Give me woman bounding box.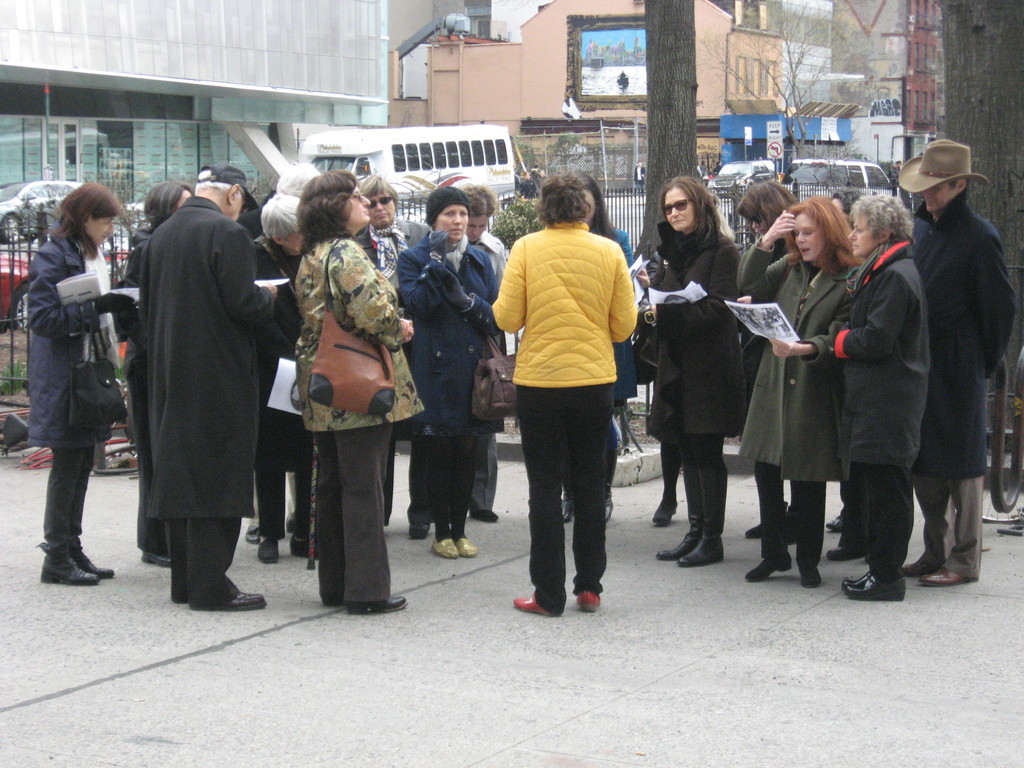
{"left": 29, "top": 180, "right": 139, "bottom": 586}.
